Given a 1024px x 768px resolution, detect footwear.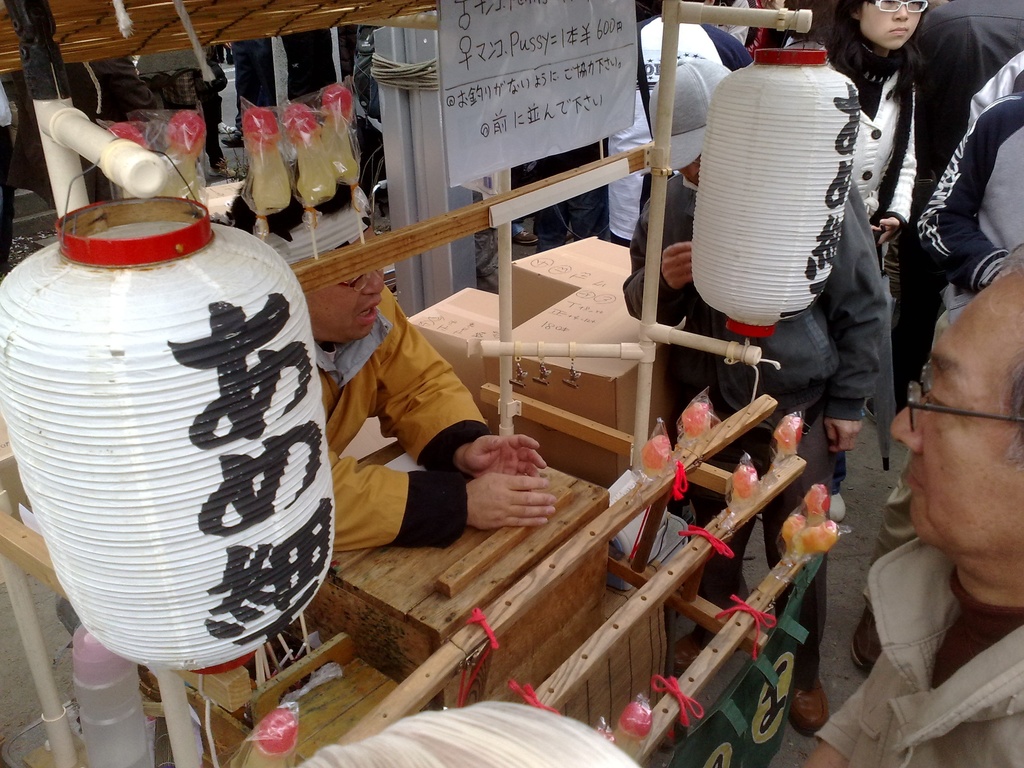
box(851, 604, 884, 675).
